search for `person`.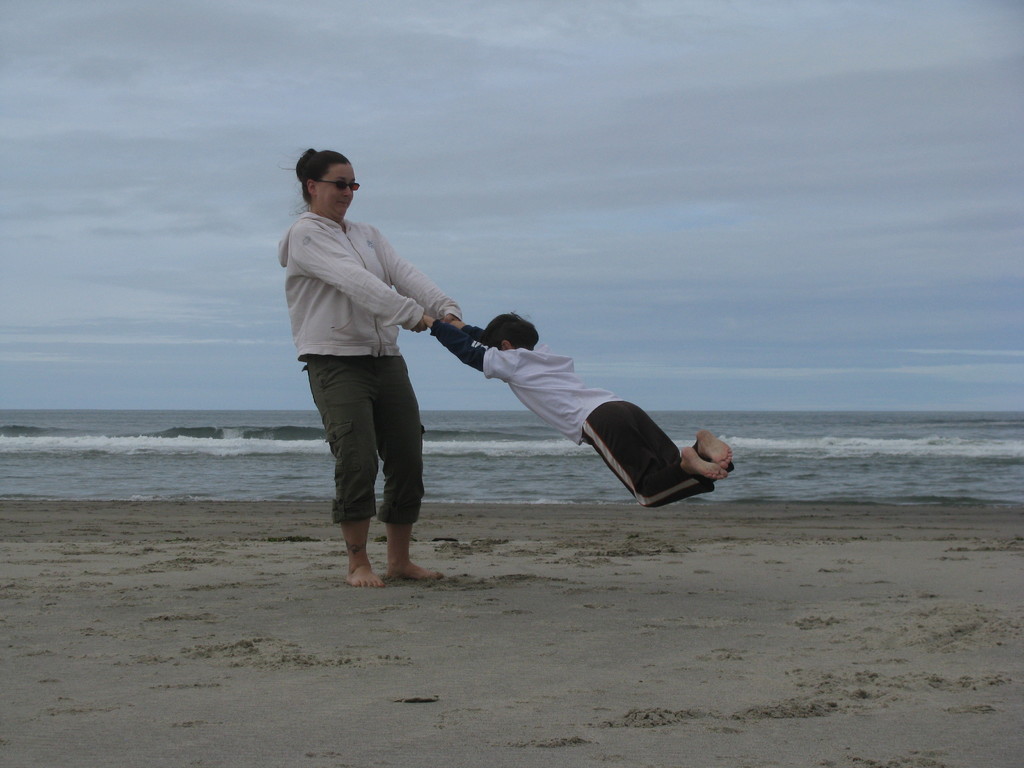
Found at <bbox>416, 302, 751, 511</bbox>.
